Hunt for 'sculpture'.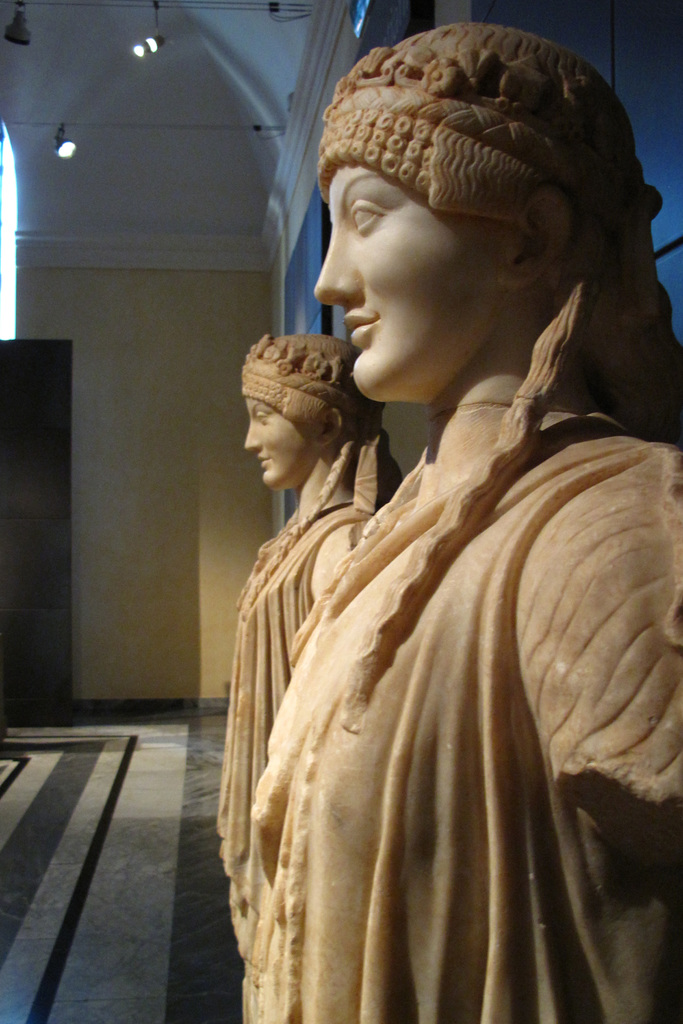
Hunted down at bbox(226, 326, 408, 1023).
